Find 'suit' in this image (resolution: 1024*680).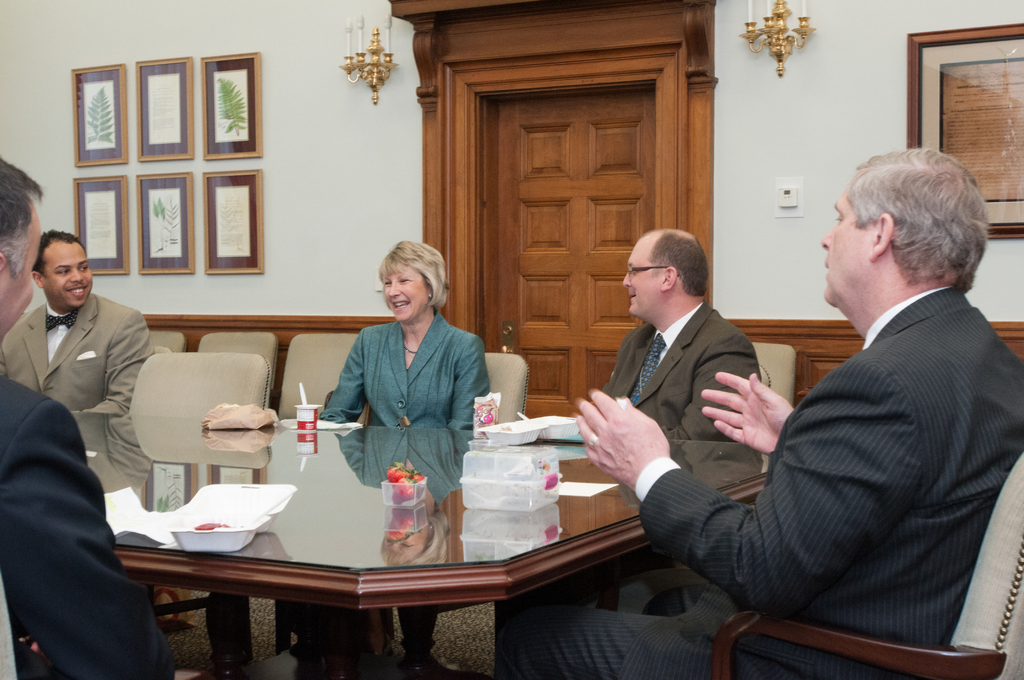
0,373,181,679.
